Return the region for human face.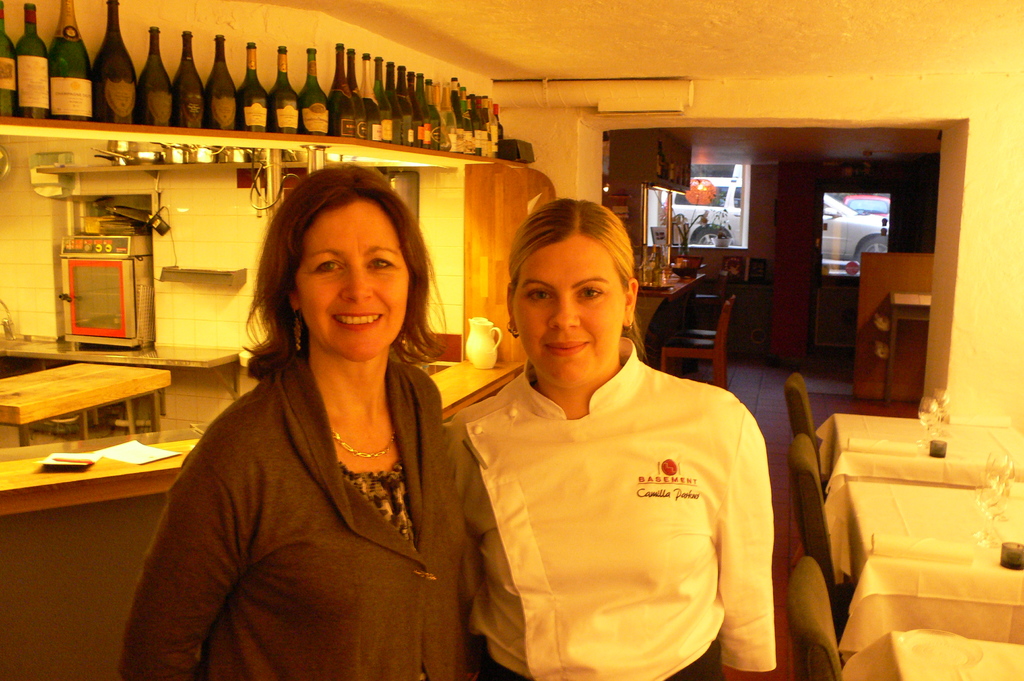
[left=517, top=236, right=630, bottom=388].
